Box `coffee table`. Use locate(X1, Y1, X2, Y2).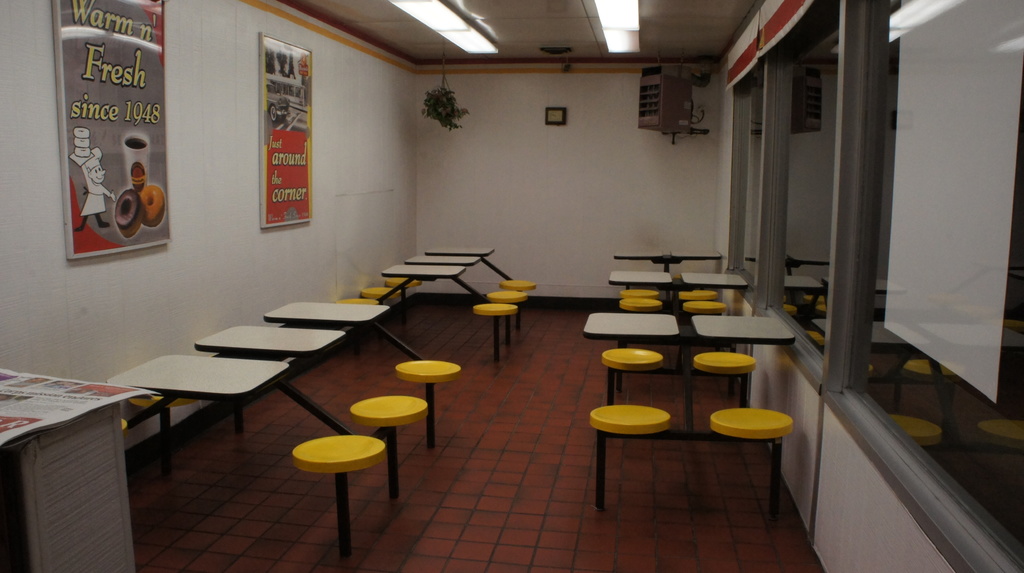
locate(612, 270, 673, 295).
